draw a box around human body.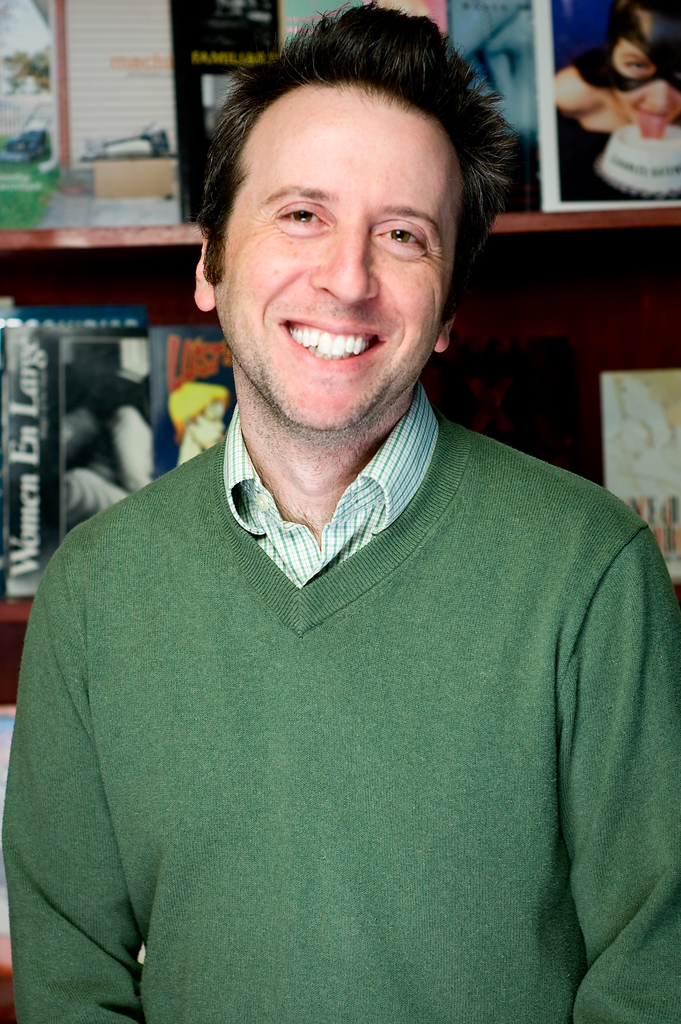
[x1=13, y1=195, x2=662, y2=1023].
